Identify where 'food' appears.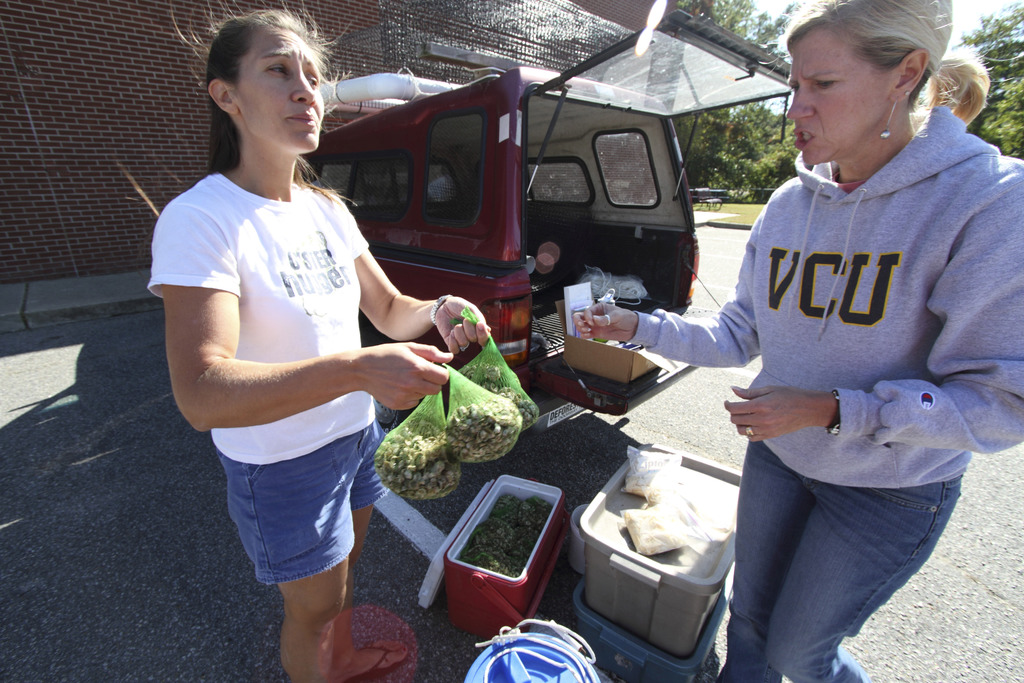
Appears at 442:483:561:600.
